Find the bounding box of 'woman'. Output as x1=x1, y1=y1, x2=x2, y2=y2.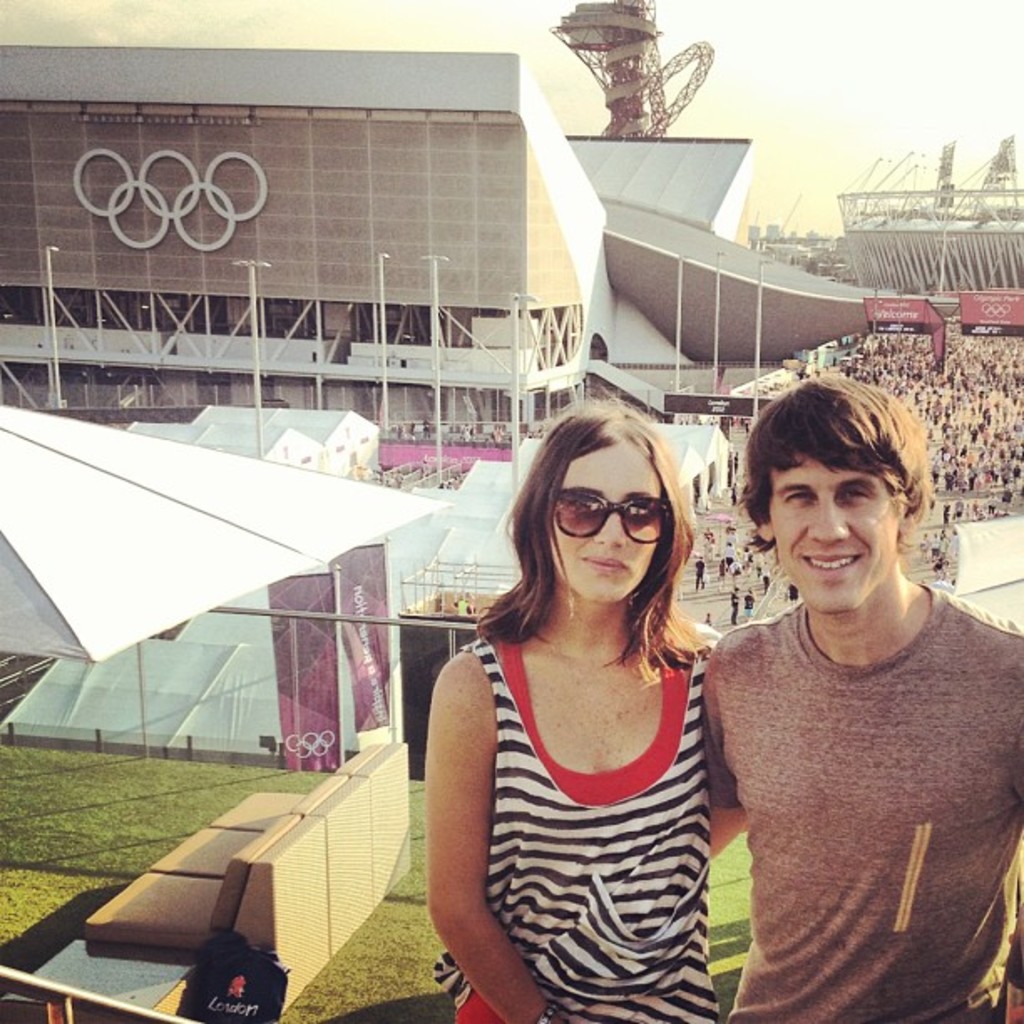
x1=408, y1=398, x2=758, y2=999.
